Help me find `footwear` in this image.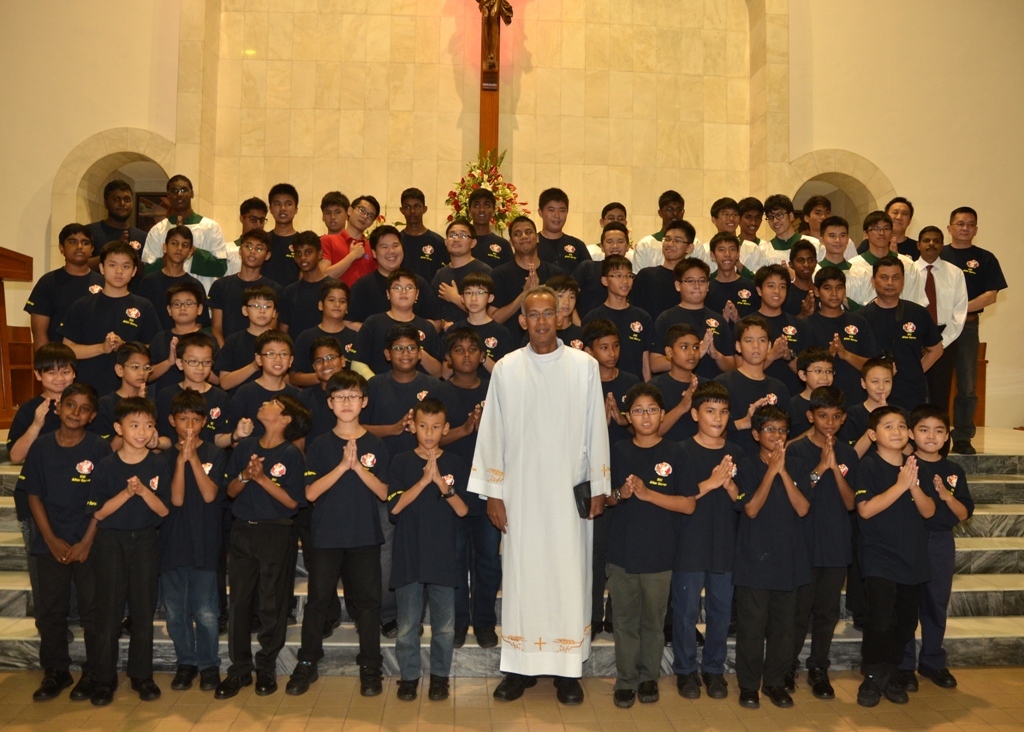
Found it: 198 663 222 695.
